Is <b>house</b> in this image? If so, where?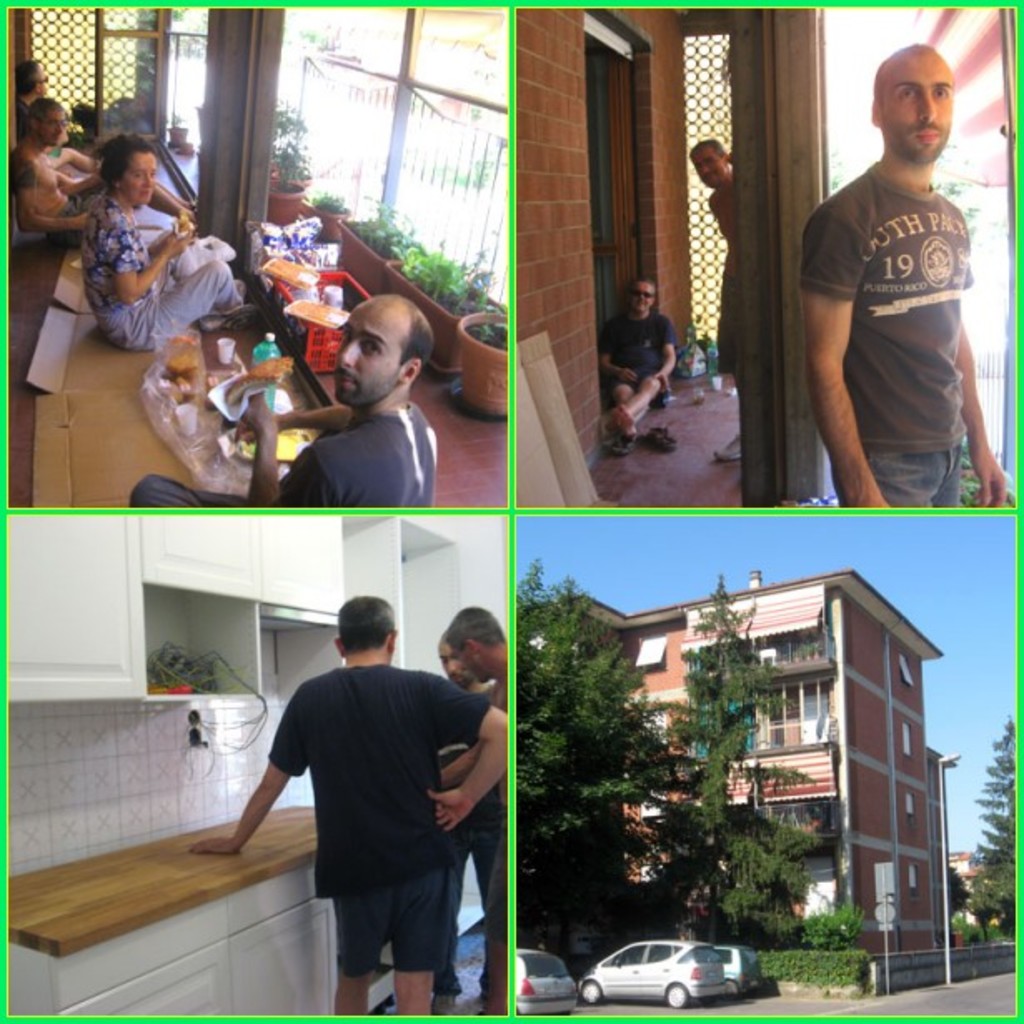
Yes, at bbox=[0, 513, 496, 1017].
